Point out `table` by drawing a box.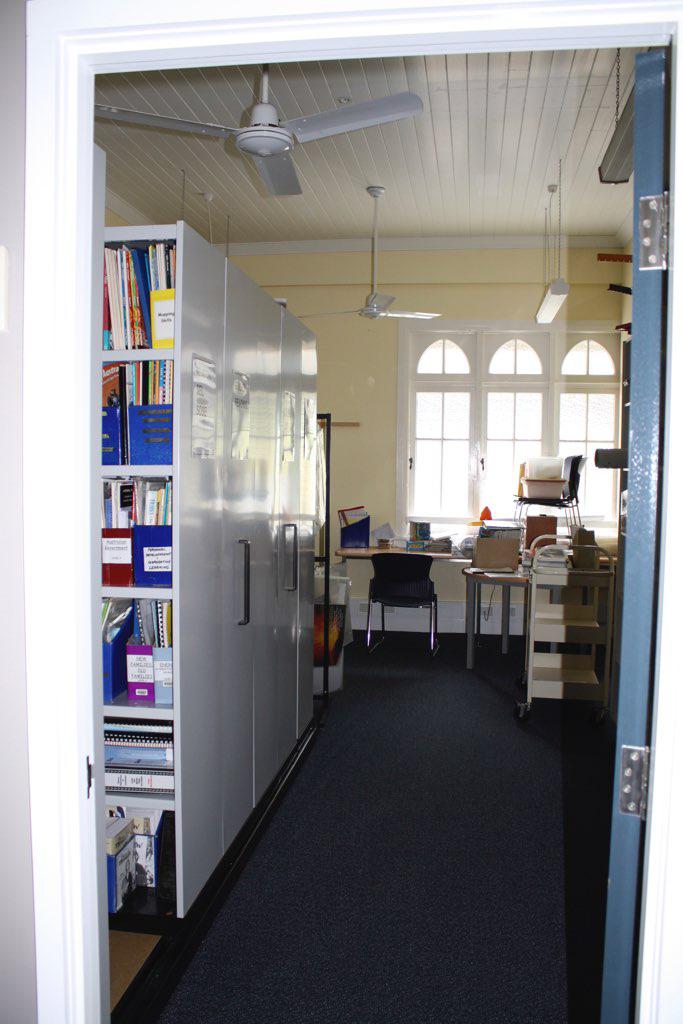
select_region(342, 551, 455, 642).
